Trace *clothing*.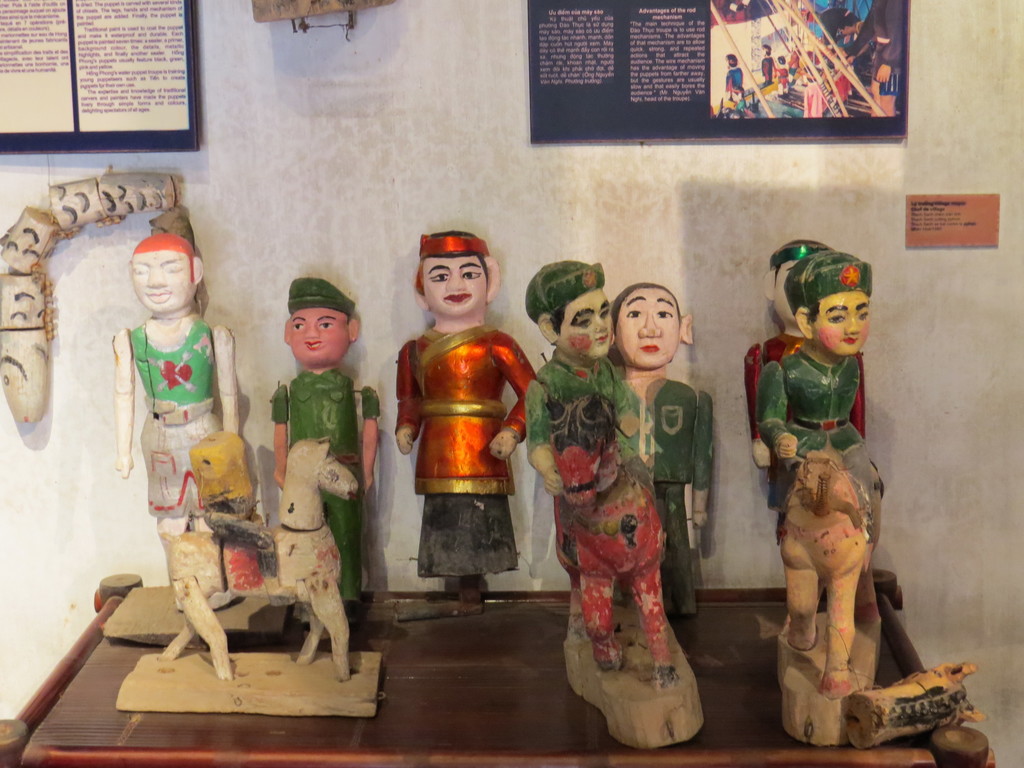
Traced to pyautogui.locateOnScreen(395, 326, 538, 579).
